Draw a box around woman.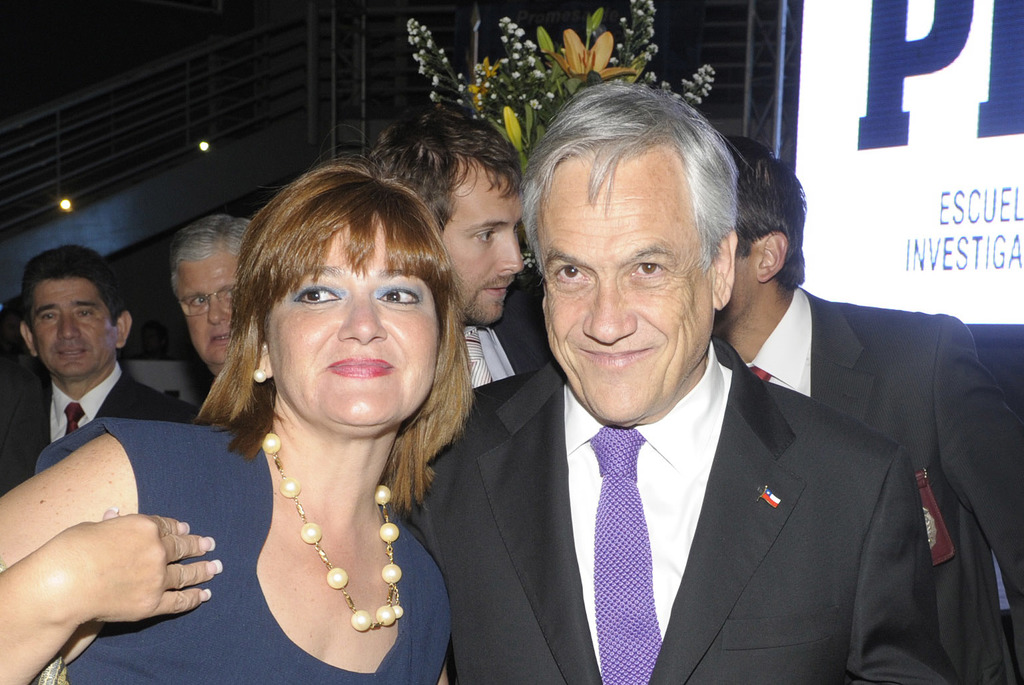
[0,161,456,684].
